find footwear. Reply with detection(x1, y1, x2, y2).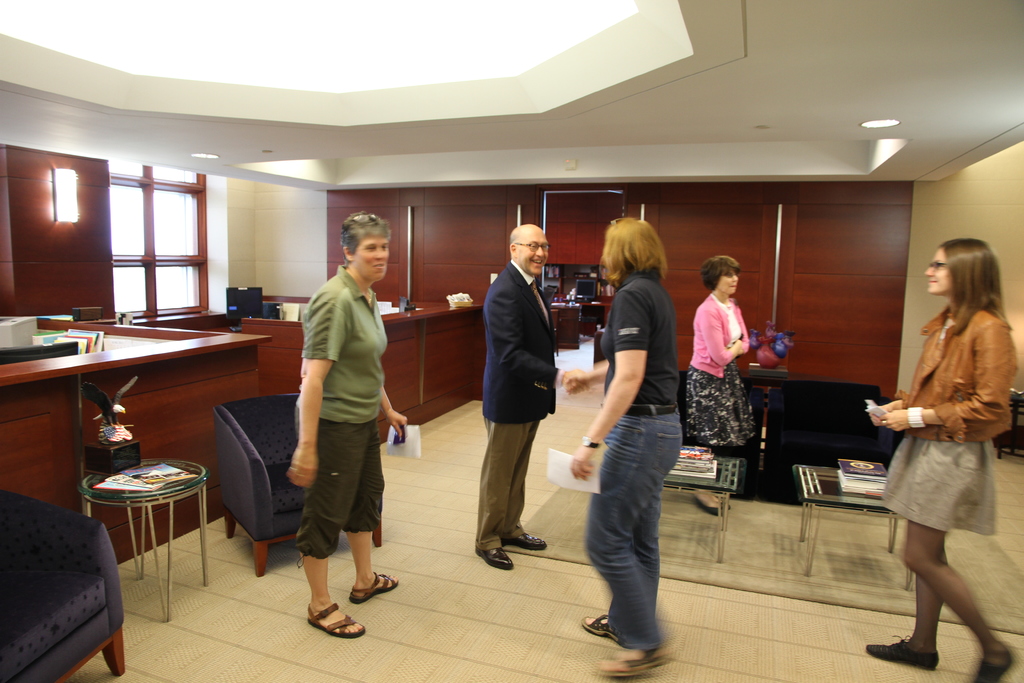
detection(476, 546, 510, 568).
